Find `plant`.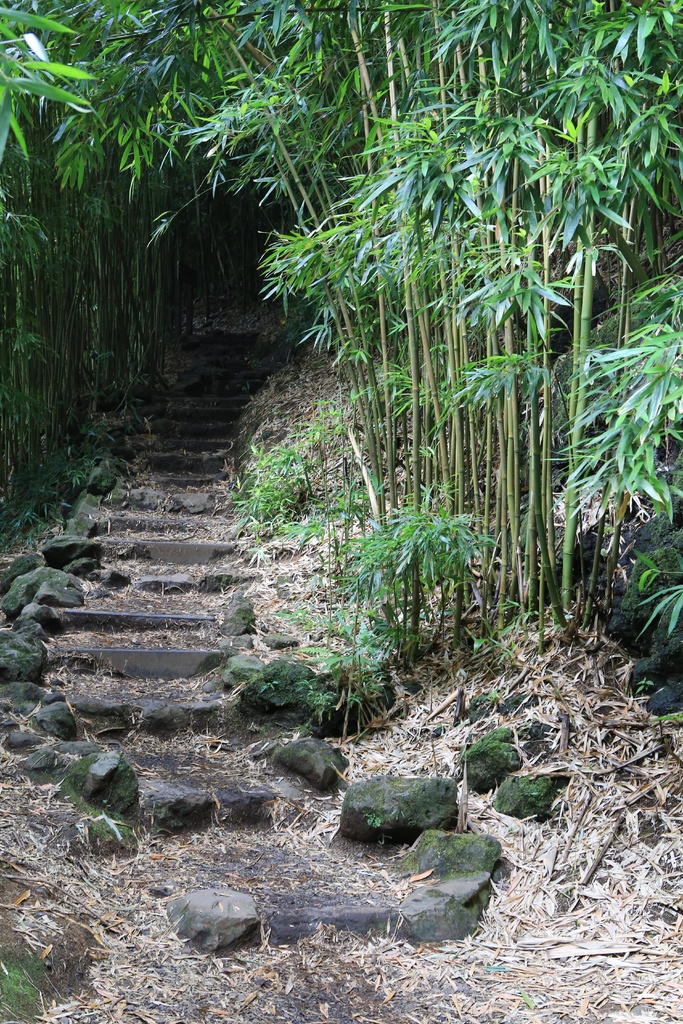
[left=363, top=502, right=491, bottom=662].
